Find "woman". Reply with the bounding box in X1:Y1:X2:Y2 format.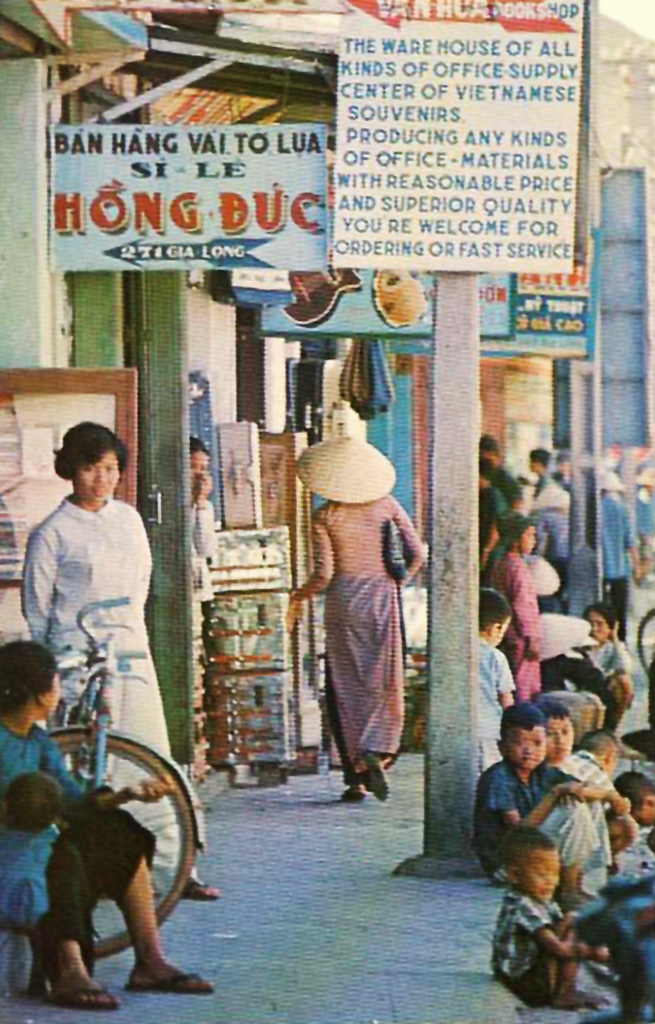
16:424:212:901.
